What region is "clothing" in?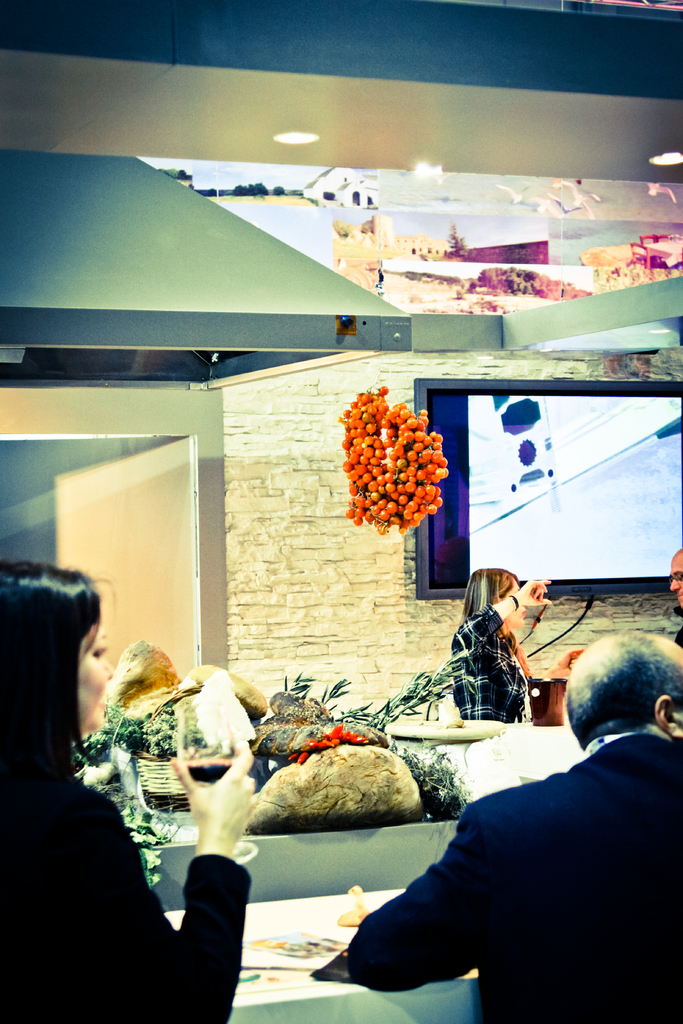
<box>0,762,255,1023</box>.
